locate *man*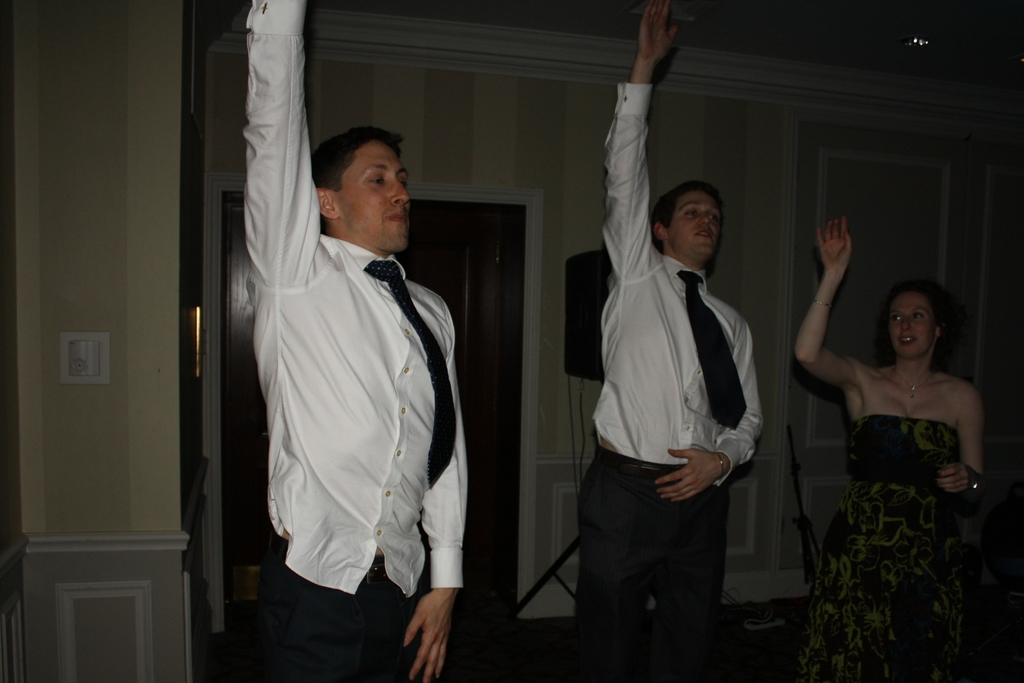
detection(580, 0, 766, 682)
